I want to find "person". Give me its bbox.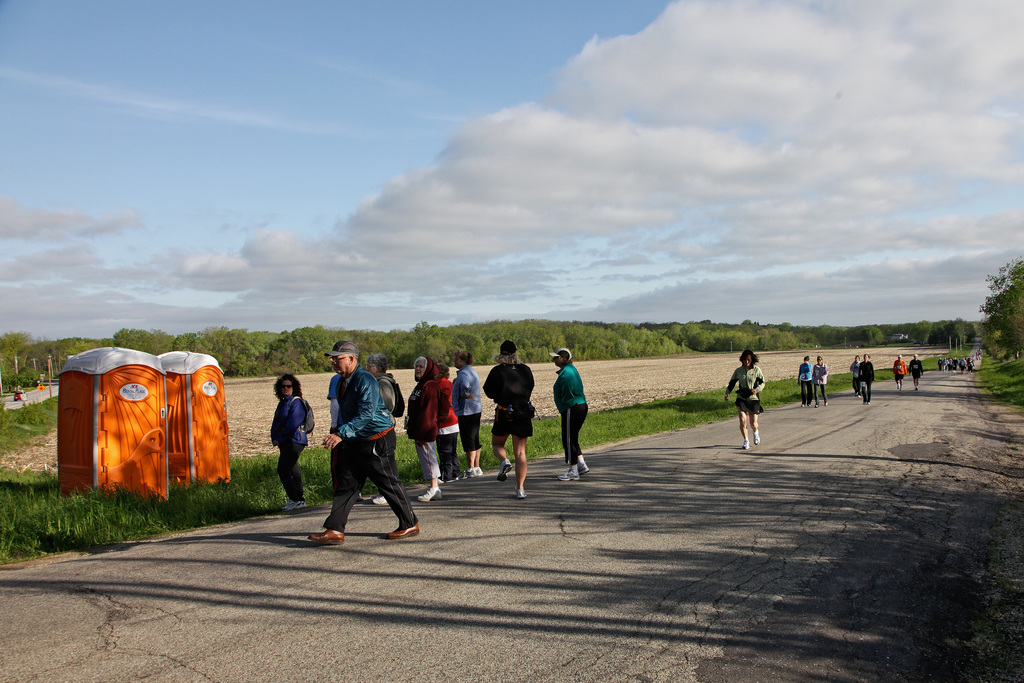
894/353/911/393.
